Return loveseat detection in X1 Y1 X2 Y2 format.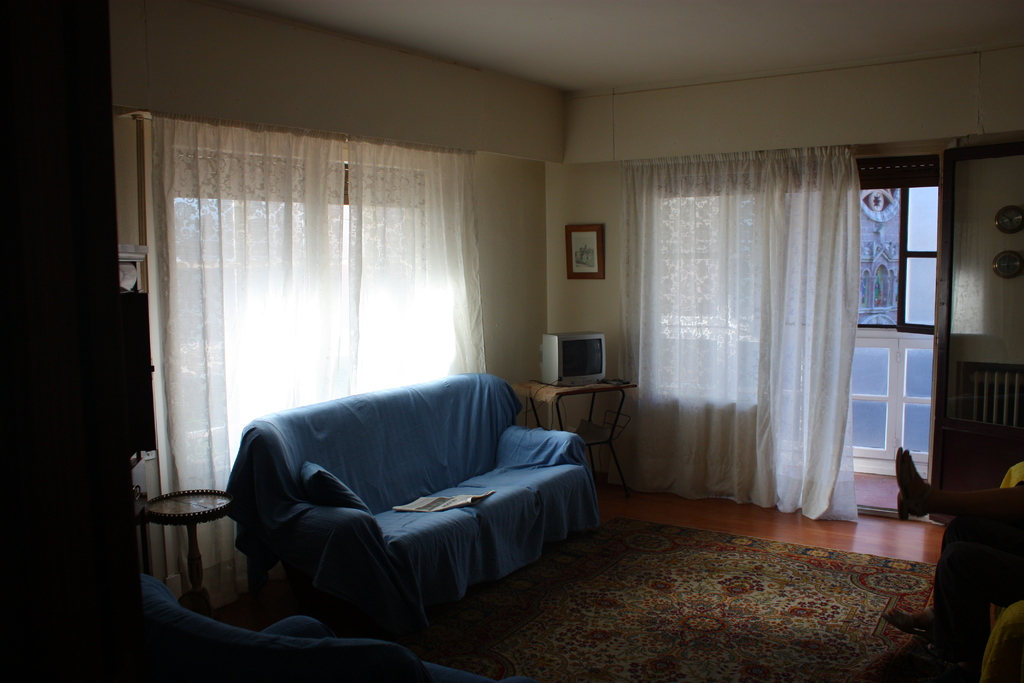
207 370 610 650.
